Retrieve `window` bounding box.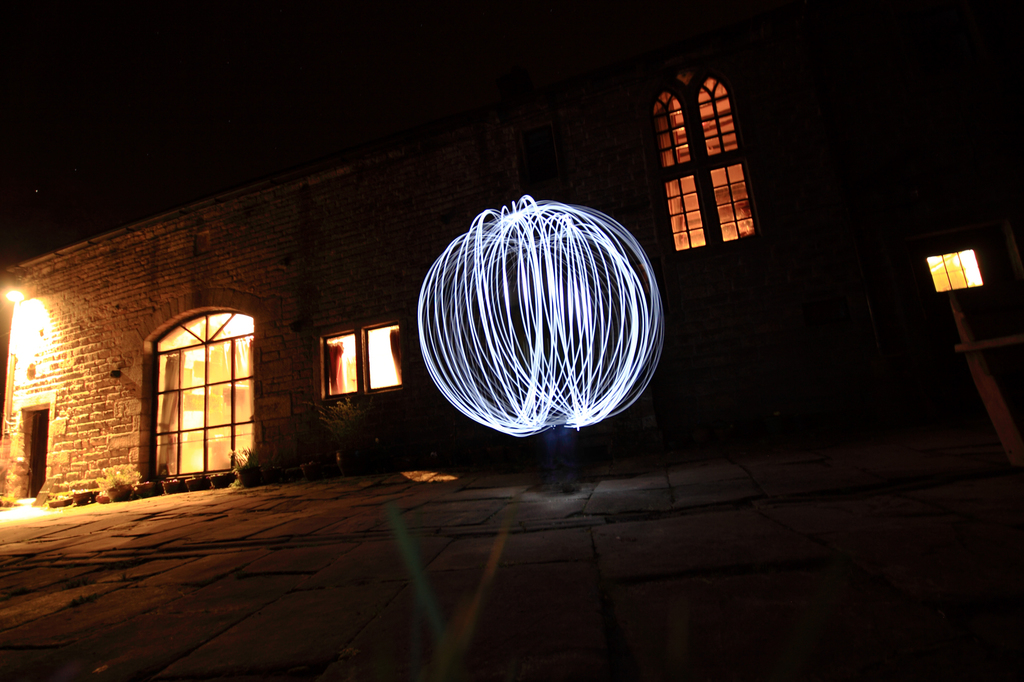
Bounding box: {"x1": 316, "y1": 308, "x2": 404, "y2": 401}.
